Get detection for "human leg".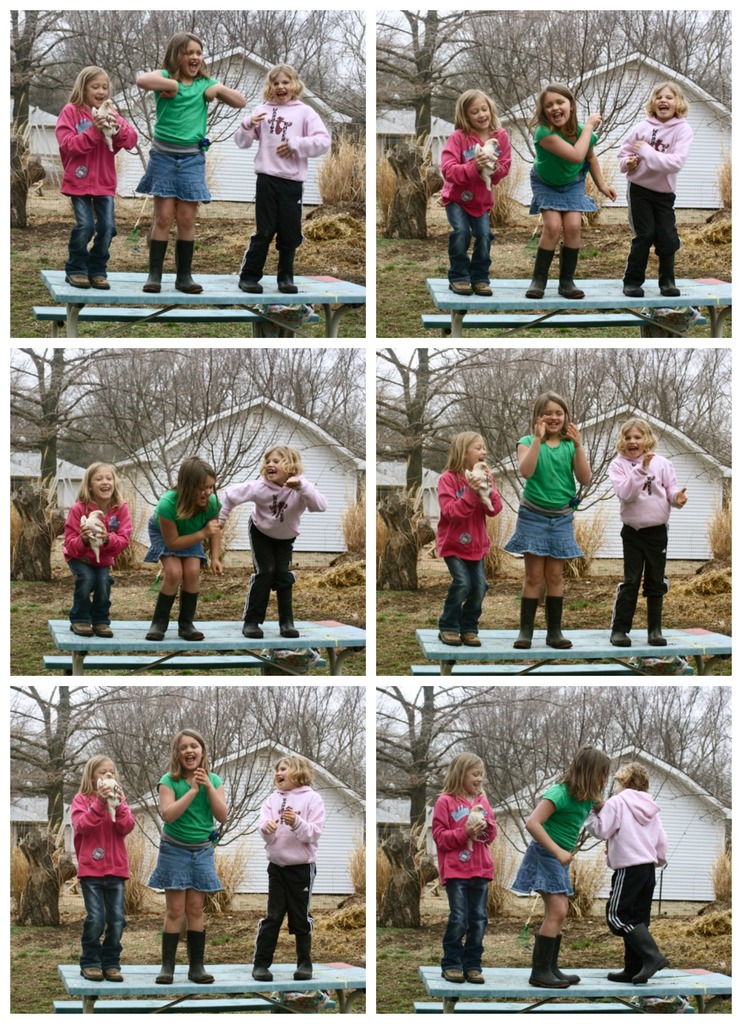
Detection: [left=600, top=869, right=663, bottom=979].
